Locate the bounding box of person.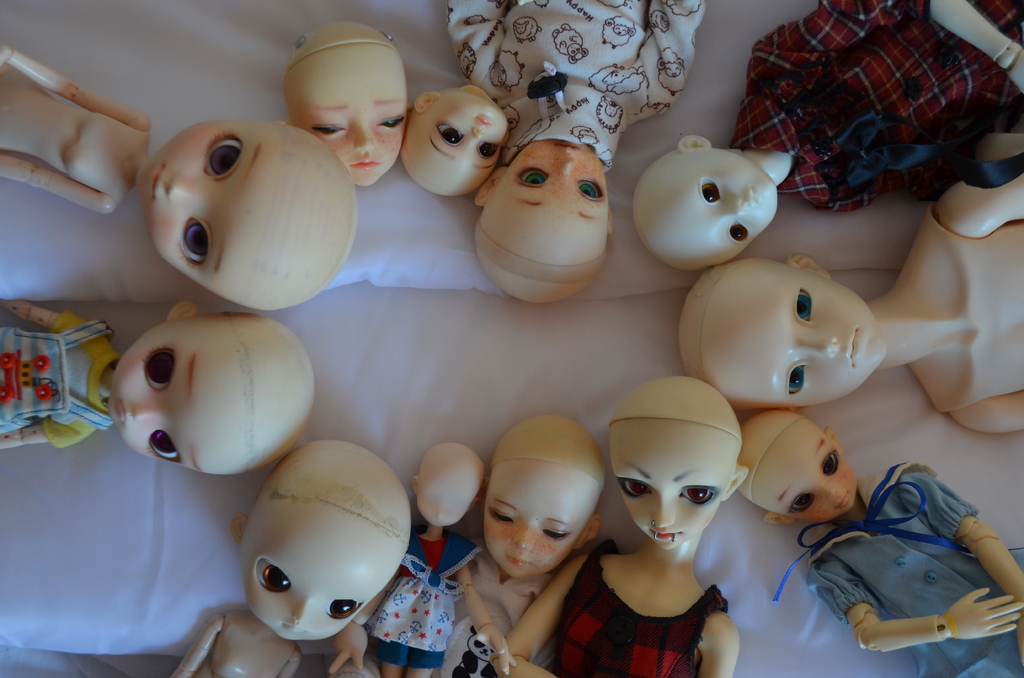
Bounding box: 619/0/1023/270.
